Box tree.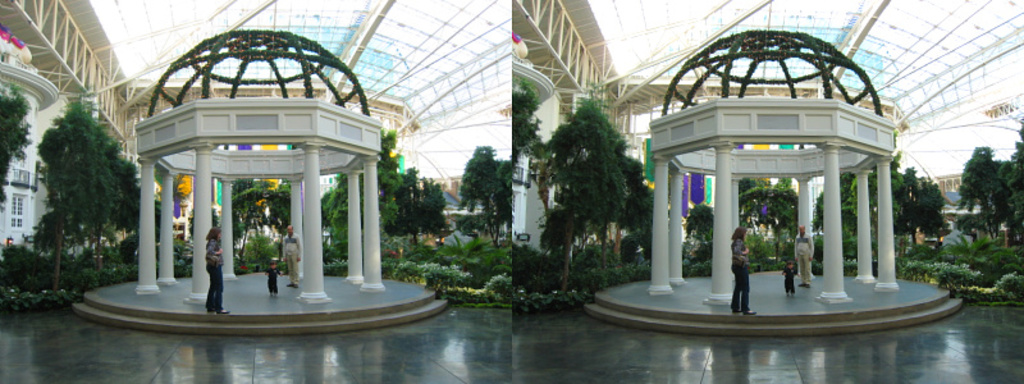
bbox(454, 145, 516, 244).
